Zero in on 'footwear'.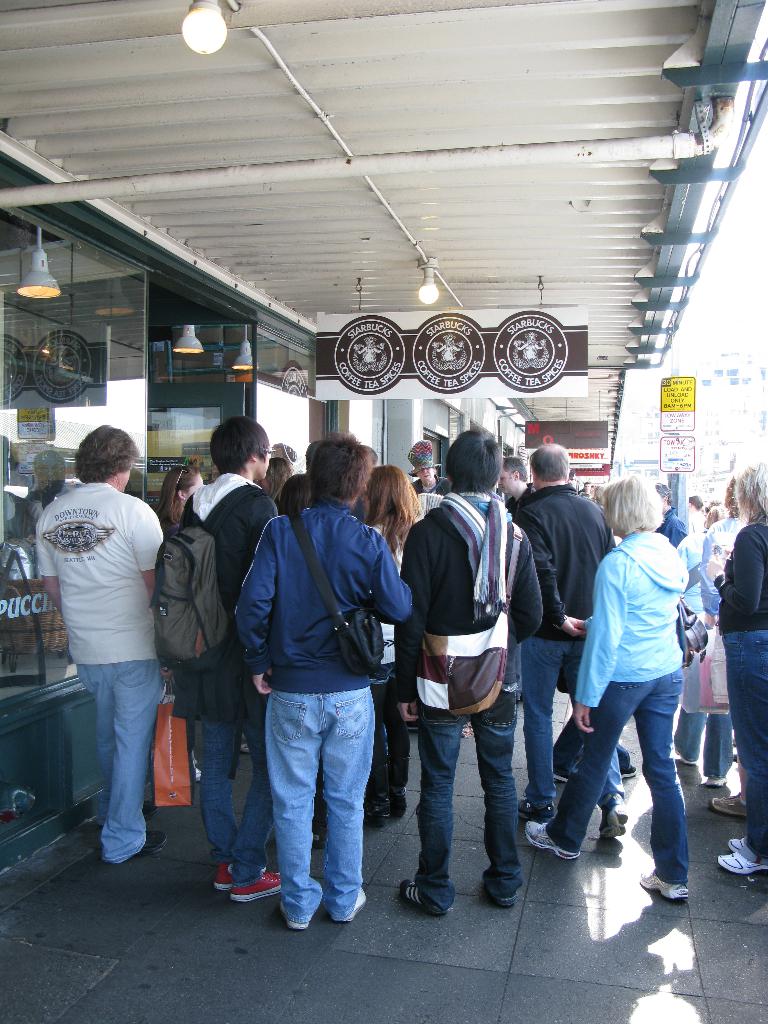
Zeroed in: bbox=(515, 796, 558, 825).
